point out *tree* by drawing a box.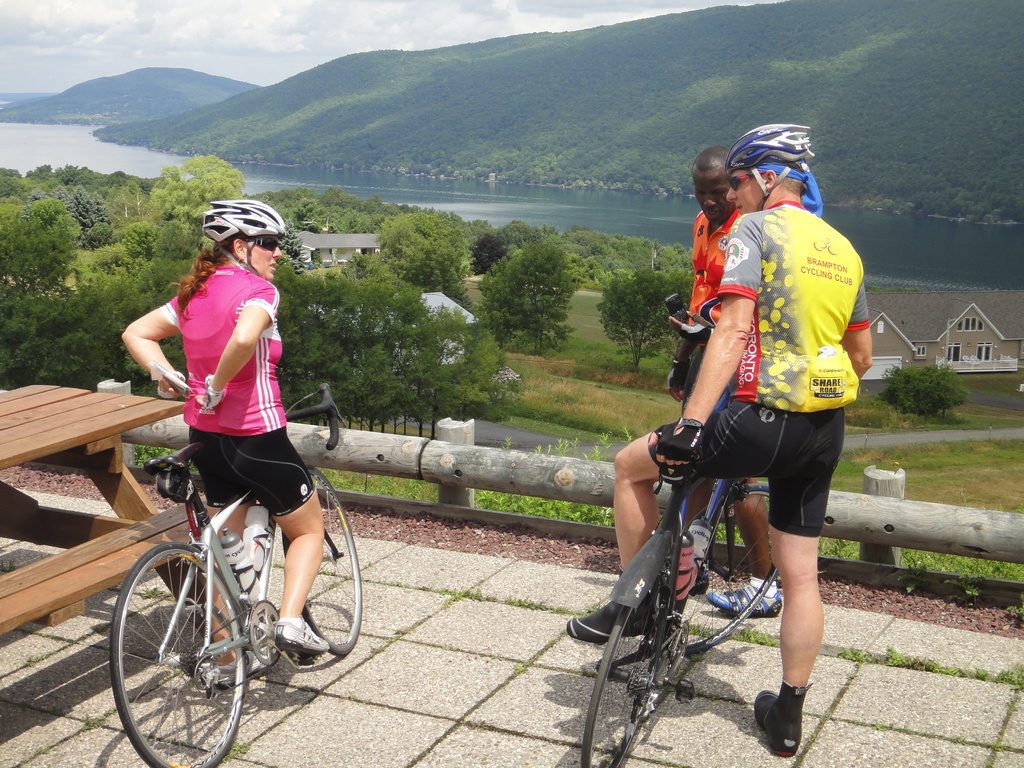
box(596, 263, 689, 371).
